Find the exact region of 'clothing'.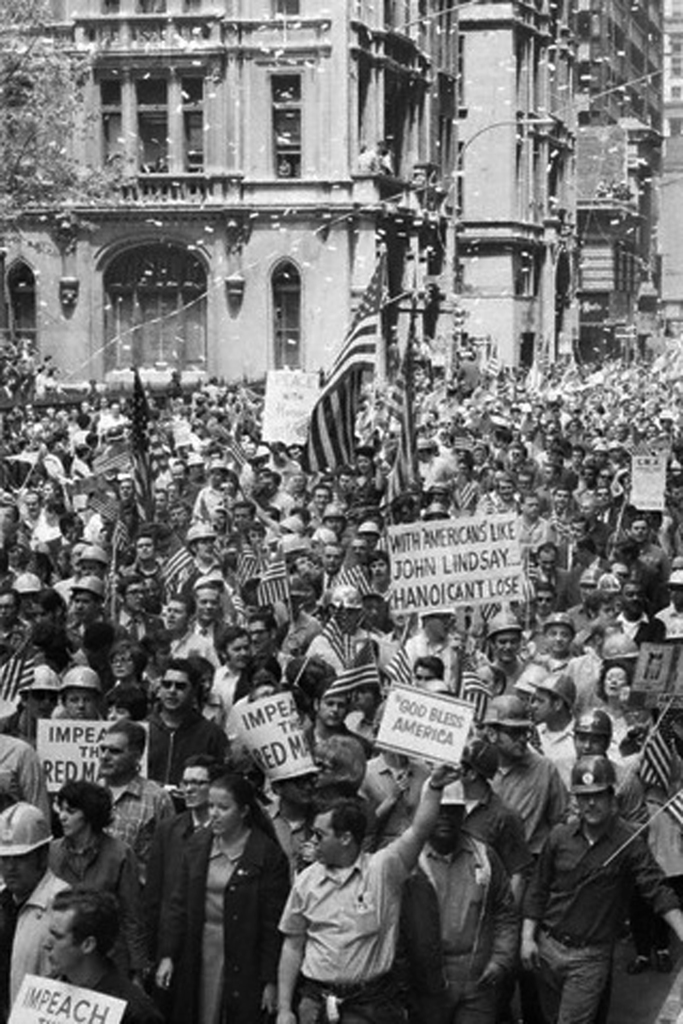
Exact region: 126,701,231,787.
